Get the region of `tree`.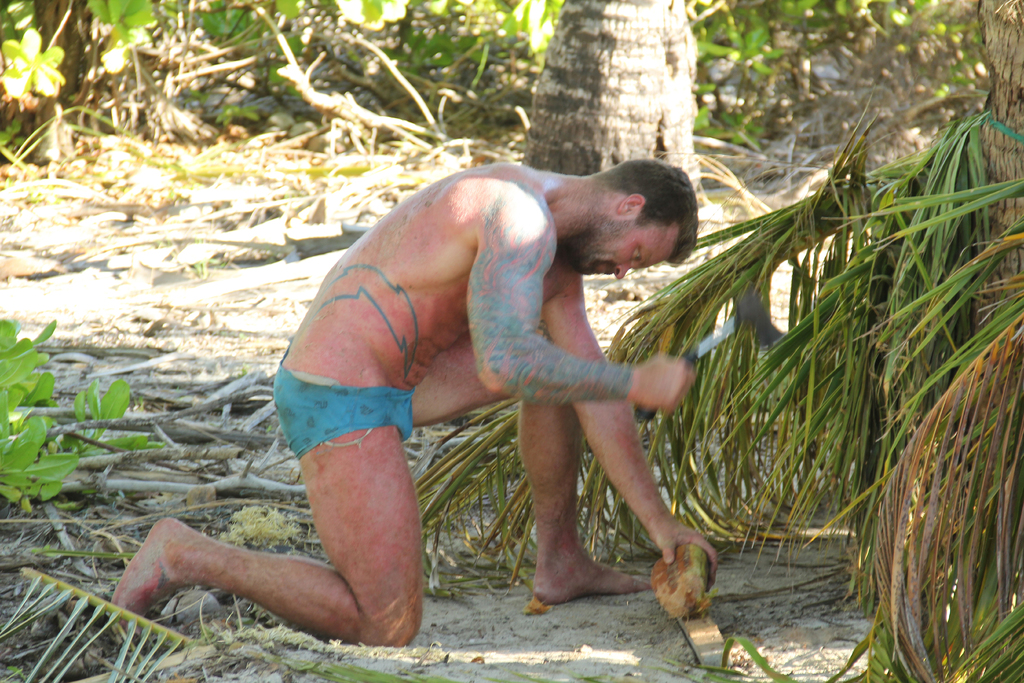
522, 0, 711, 198.
